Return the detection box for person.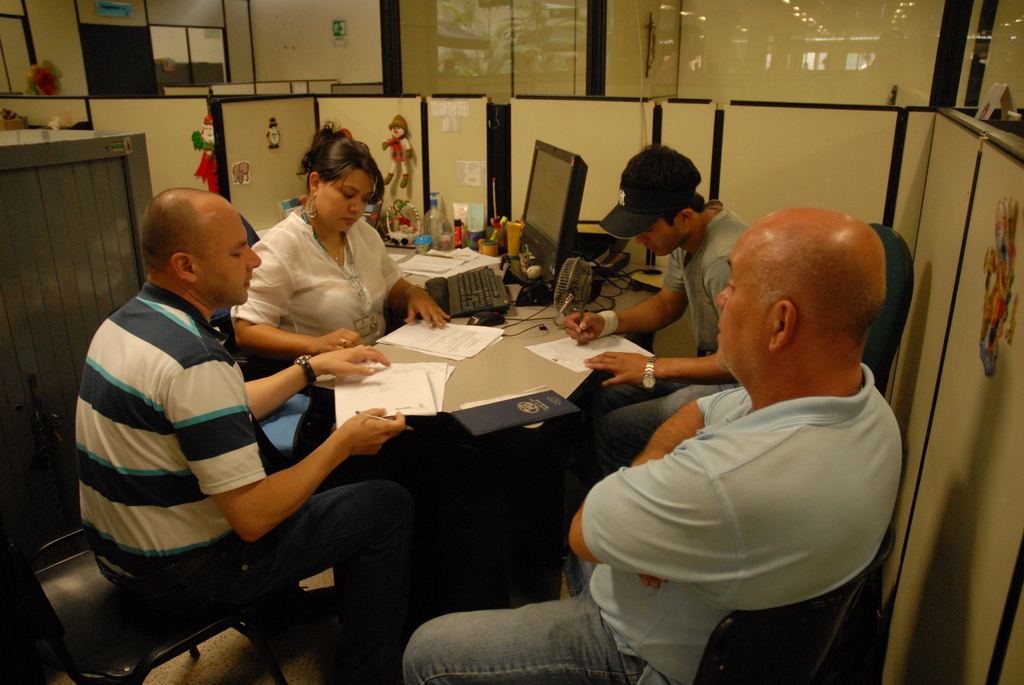
[232, 116, 454, 456].
